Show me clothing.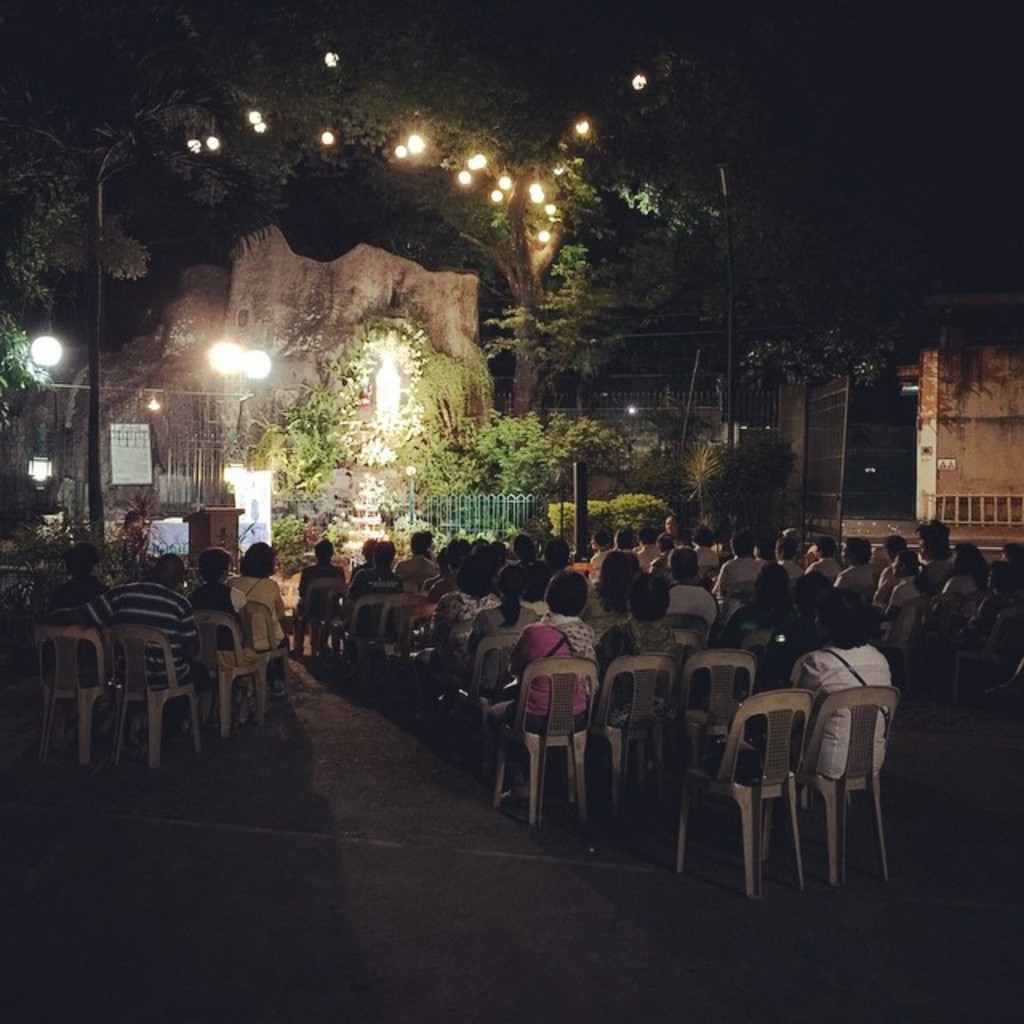
clothing is here: detection(70, 578, 203, 722).
